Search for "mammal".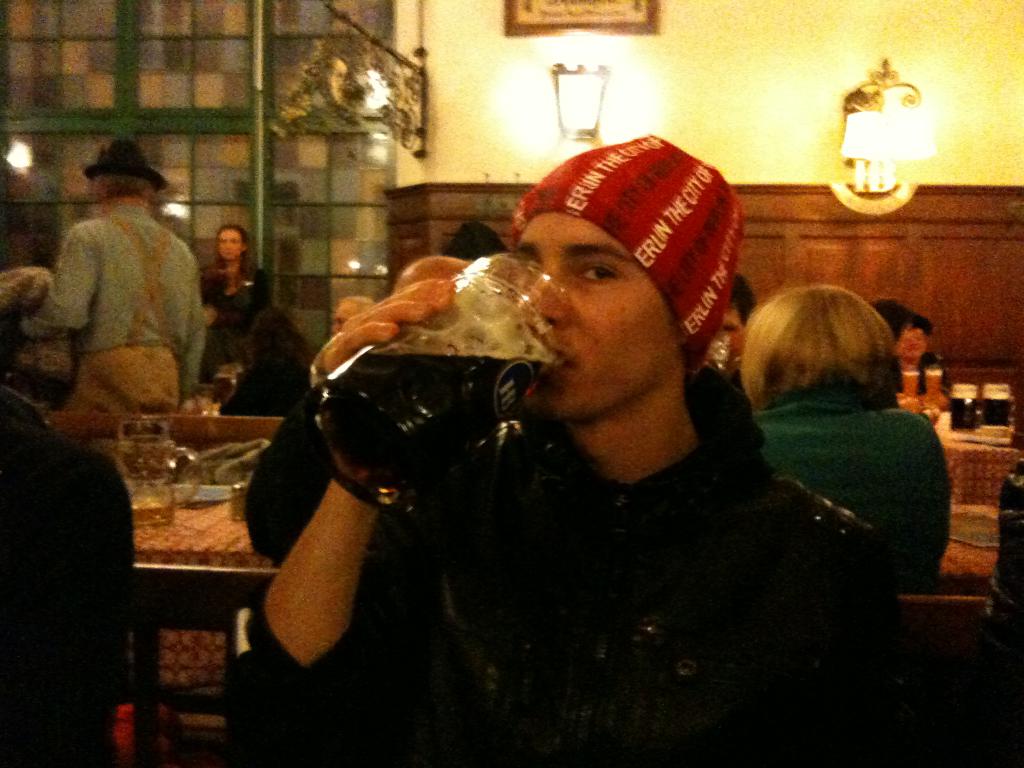
Found at detection(217, 300, 316, 415).
